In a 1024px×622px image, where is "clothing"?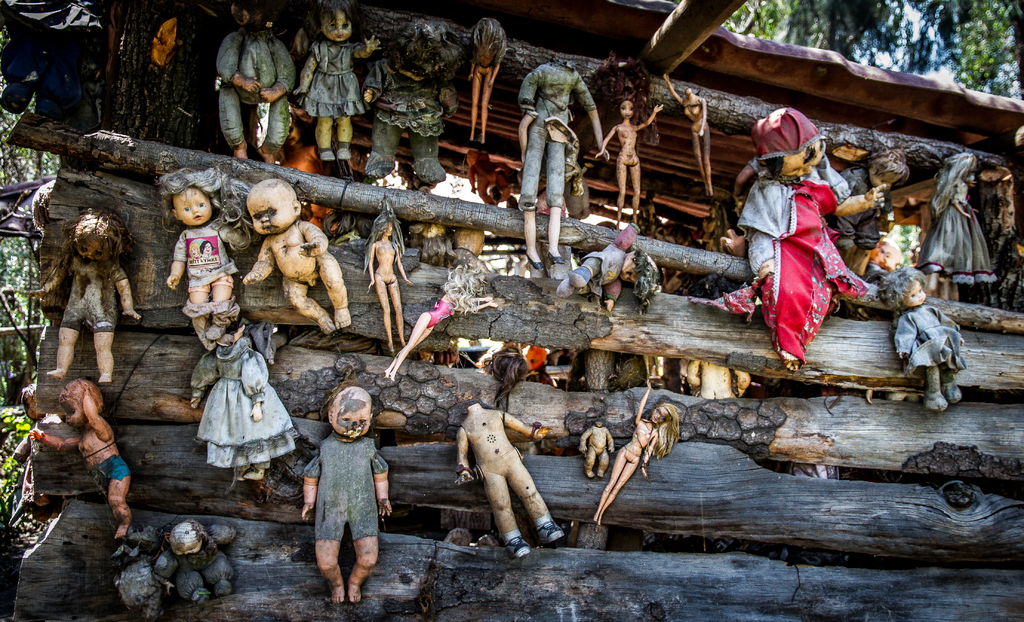
(x1=361, y1=53, x2=458, y2=164).
